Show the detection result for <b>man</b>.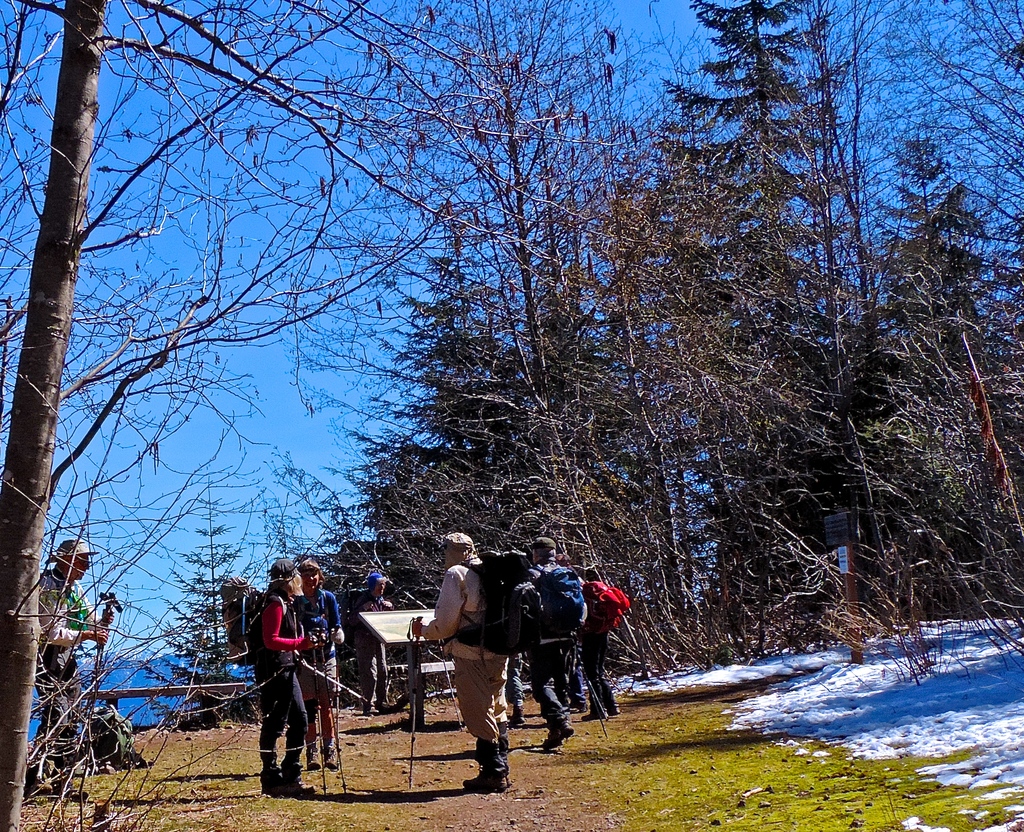
pyautogui.locateOnScreen(358, 571, 408, 715).
